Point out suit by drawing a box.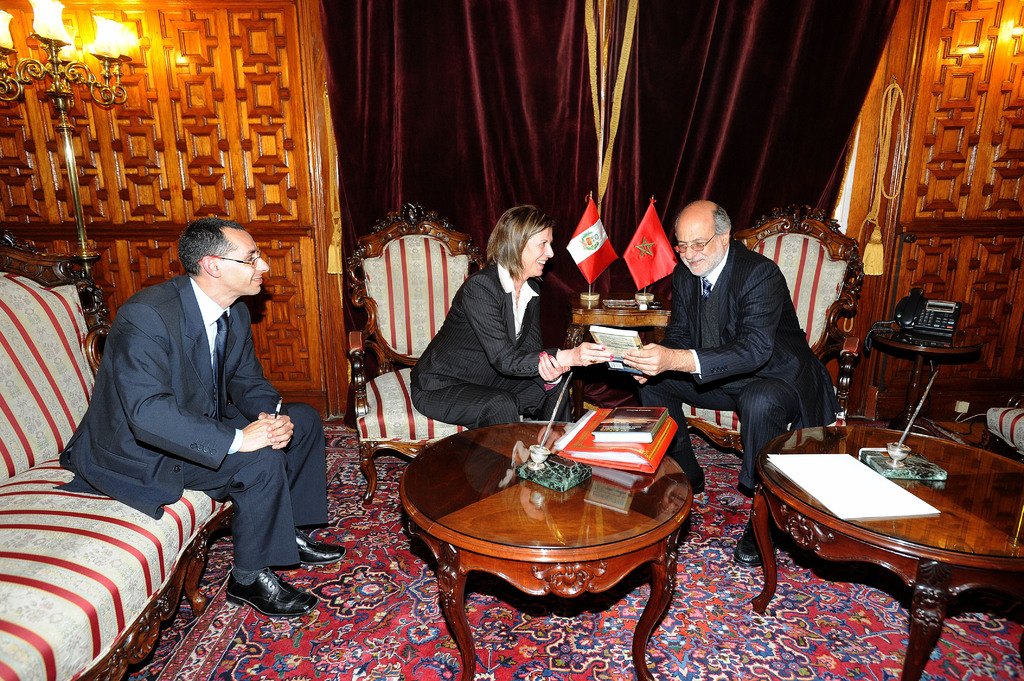
(left=638, top=205, right=835, bottom=490).
